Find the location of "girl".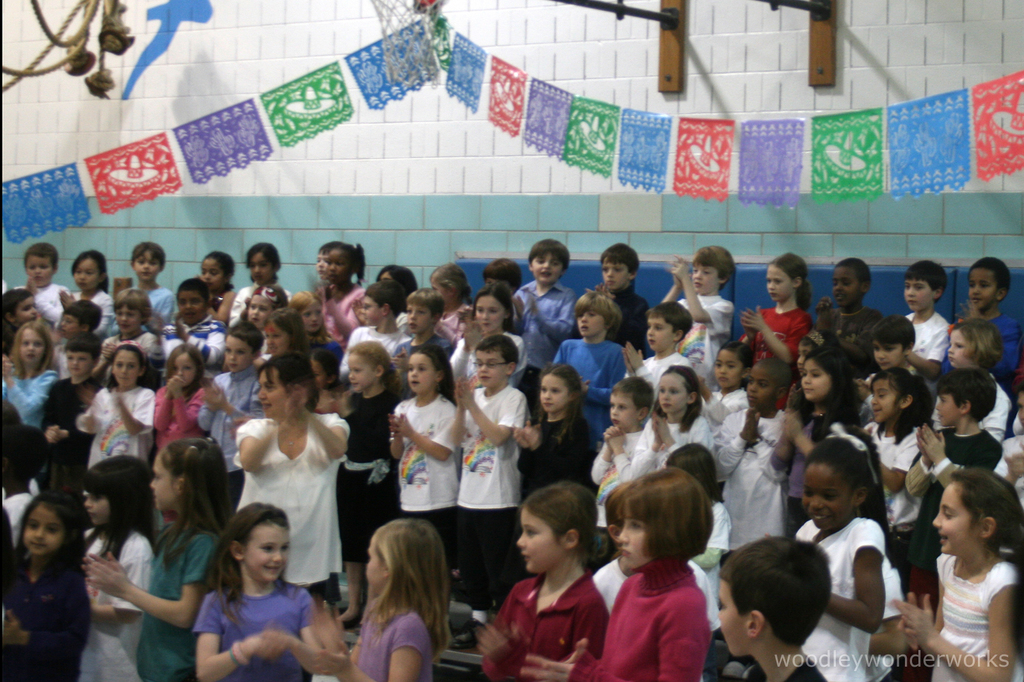
Location: 679 344 745 422.
